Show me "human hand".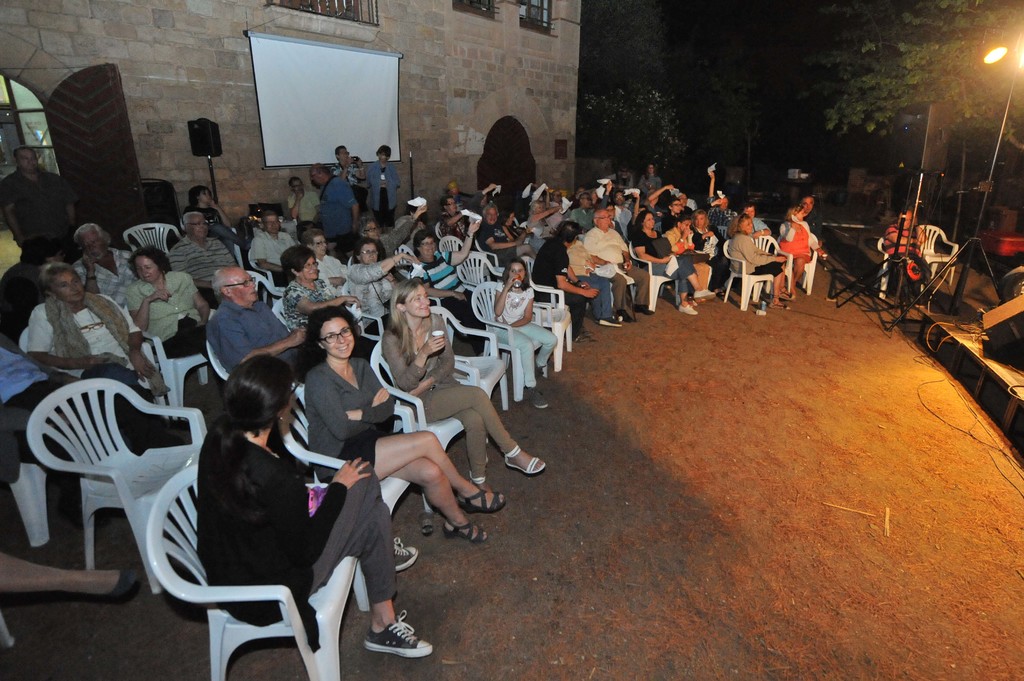
"human hand" is here: 205, 198, 218, 212.
